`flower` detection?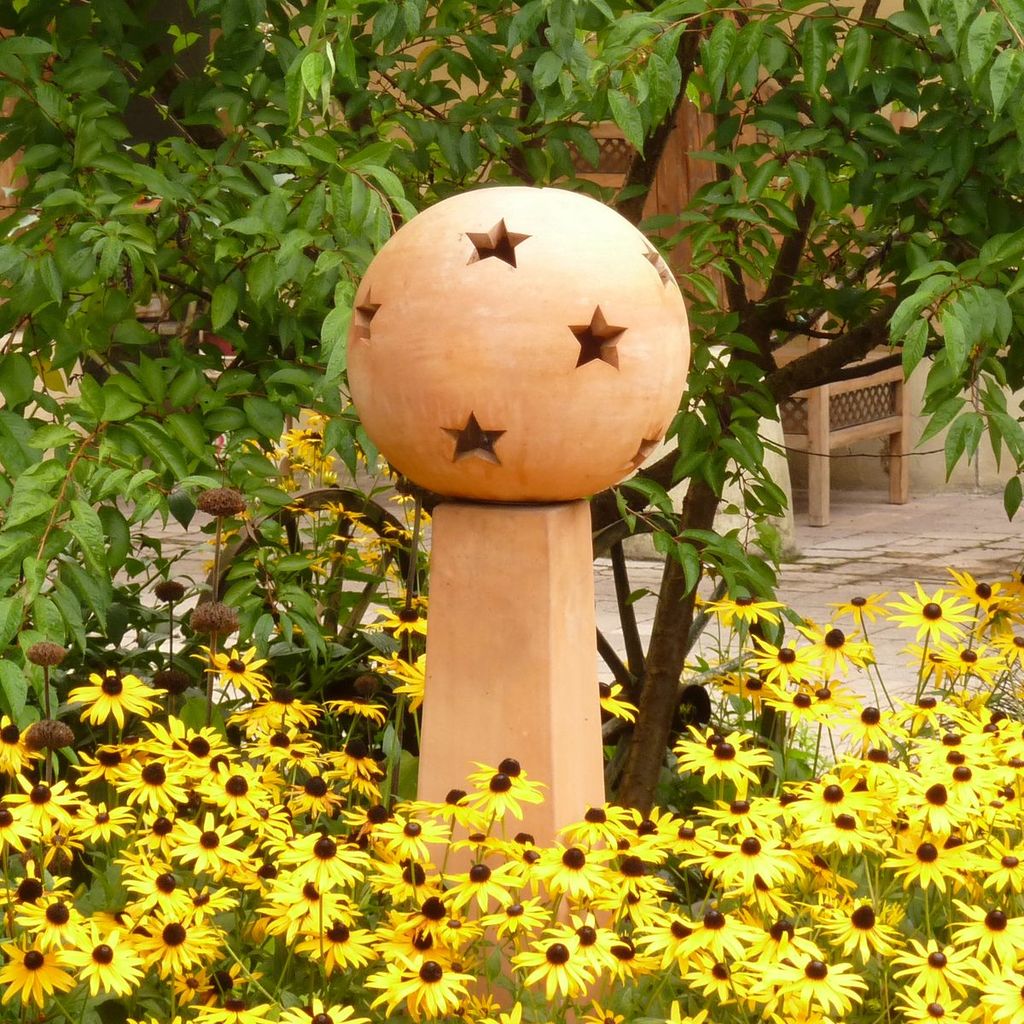
{"left": 398, "top": 952, "right": 474, "bottom": 1015}
